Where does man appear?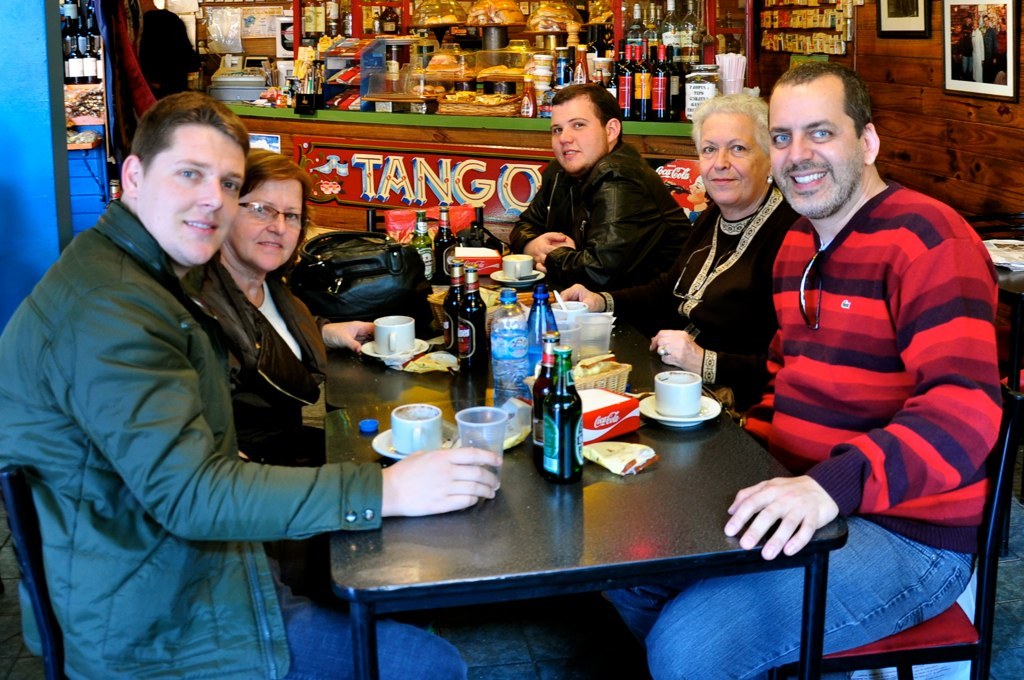
Appears at {"x1": 0, "y1": 92, "x2": 505, "y2": 679}.
